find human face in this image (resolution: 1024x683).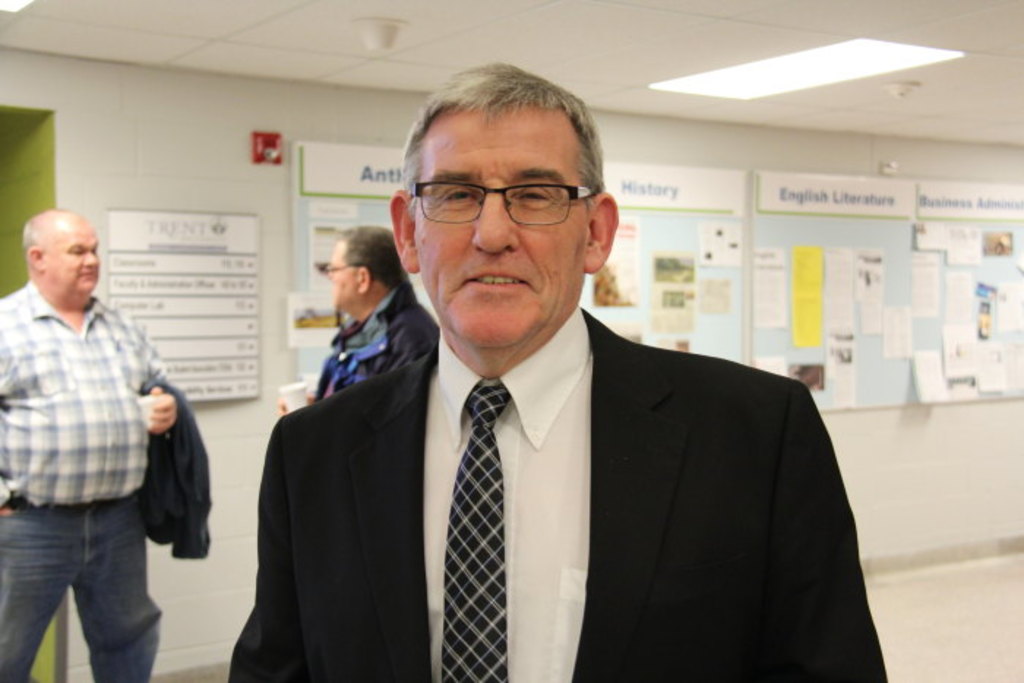
region(417, 107, 598, 350).
